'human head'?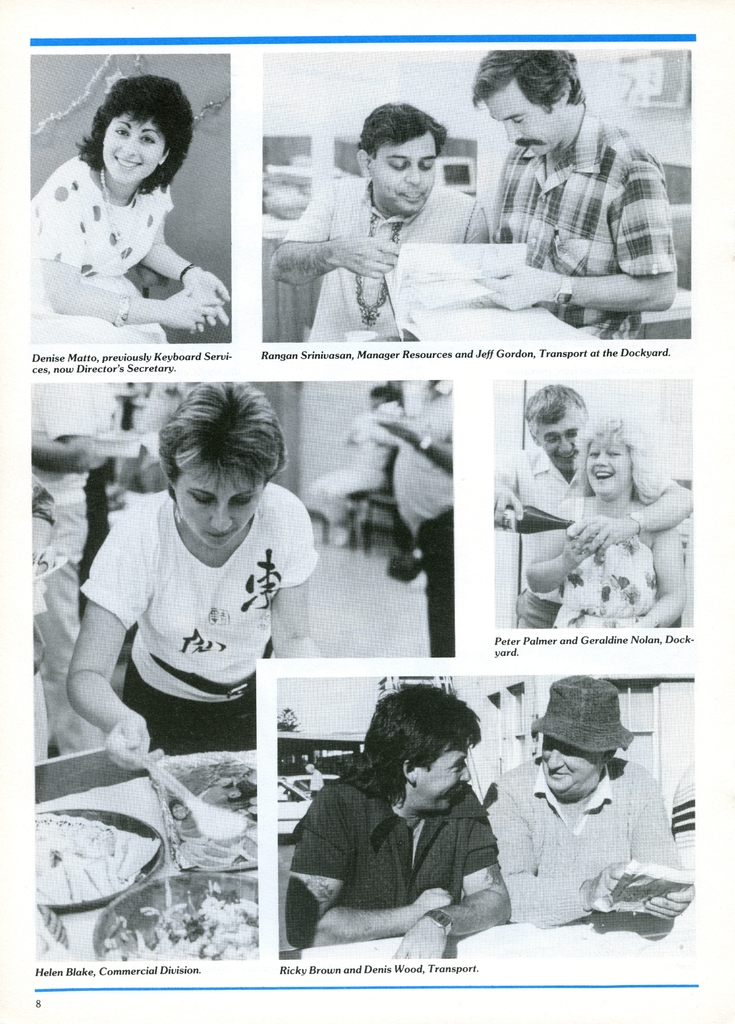
[522,380,590,450]
